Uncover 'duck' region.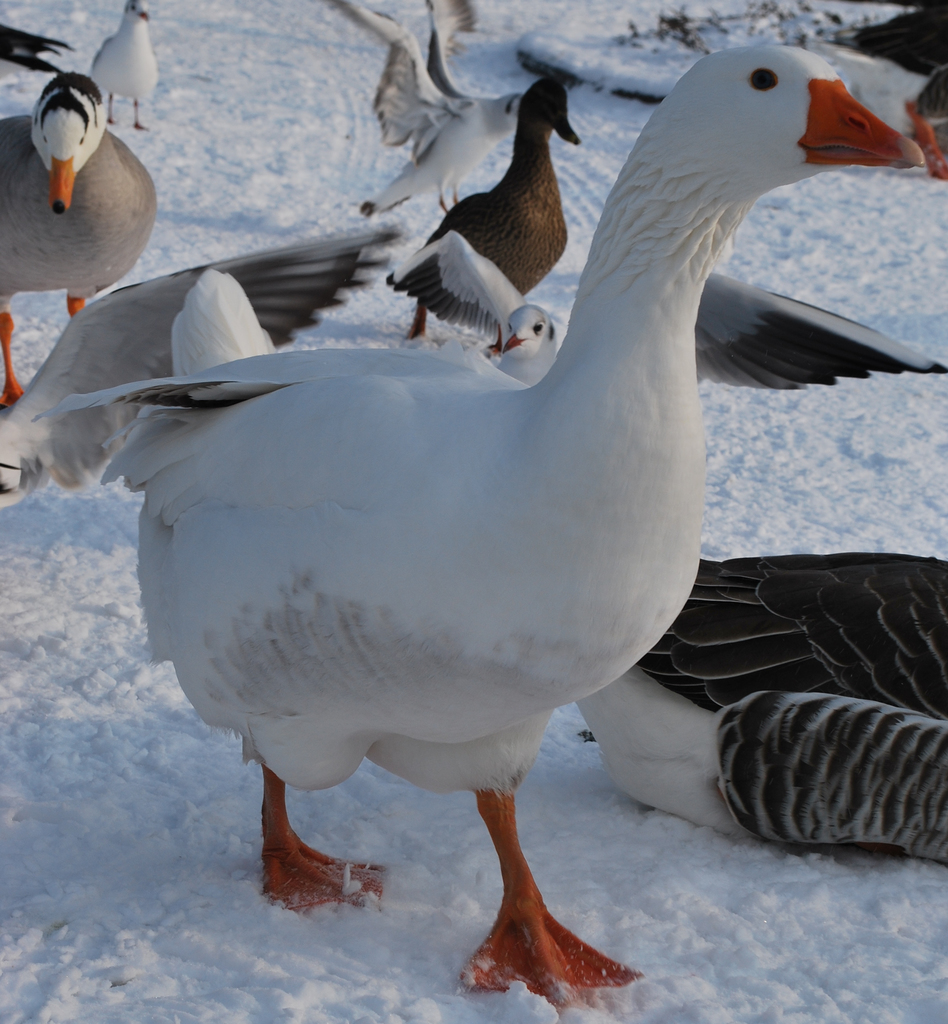
Uncovered: [left=27, top=3, right=884, bottom=999].
